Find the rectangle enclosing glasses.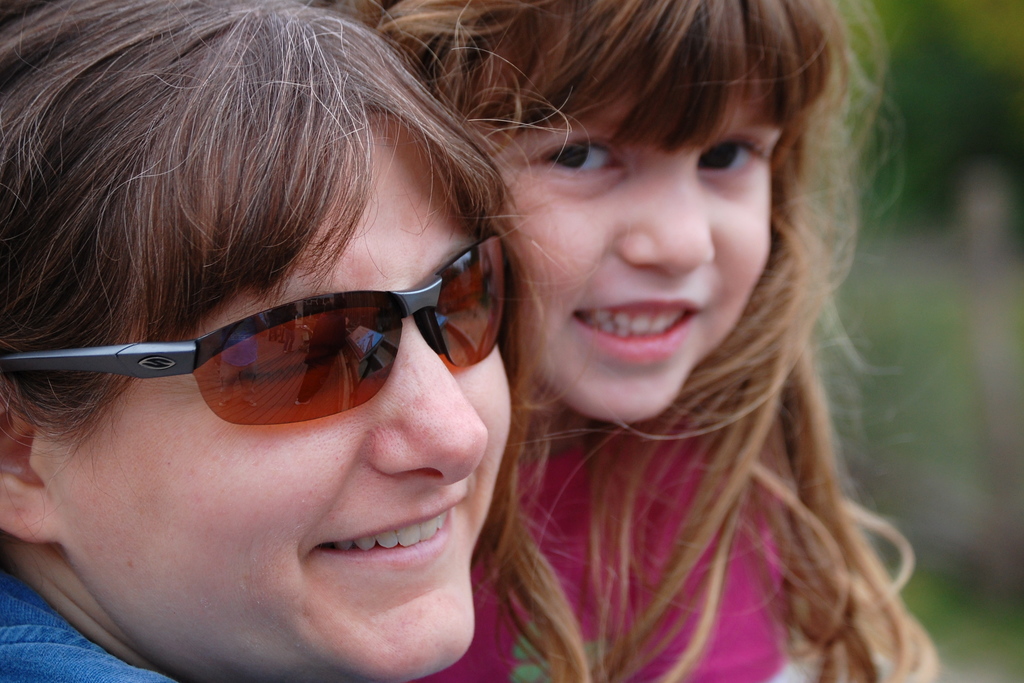
[left=0, top=235, right=504, bottom=425].
